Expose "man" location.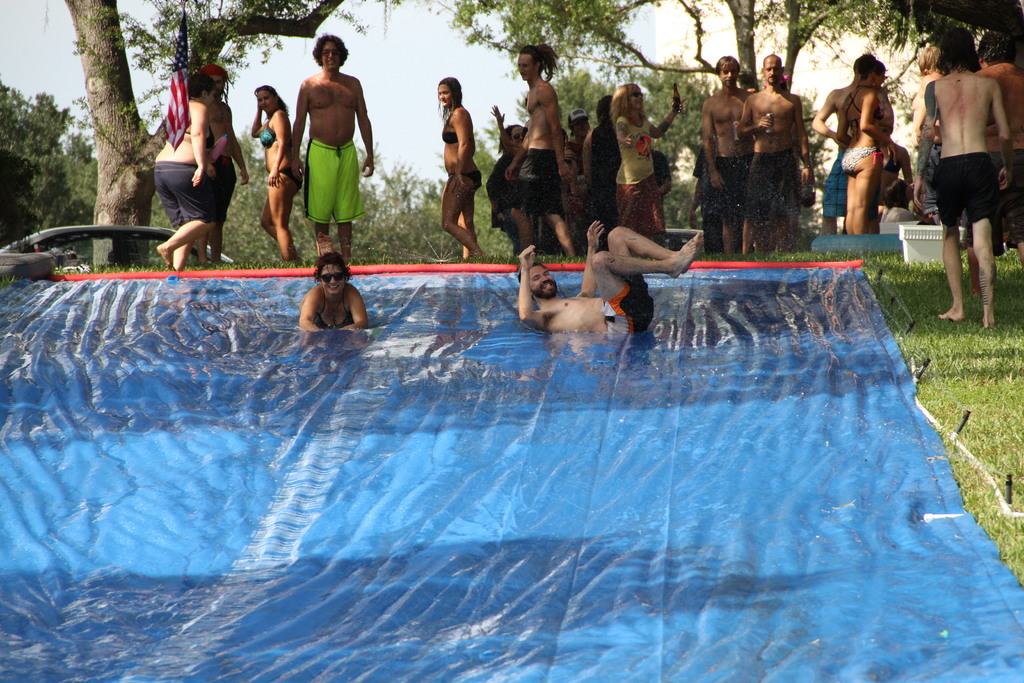
Exposed at box=[502, 39, 577, 257].
